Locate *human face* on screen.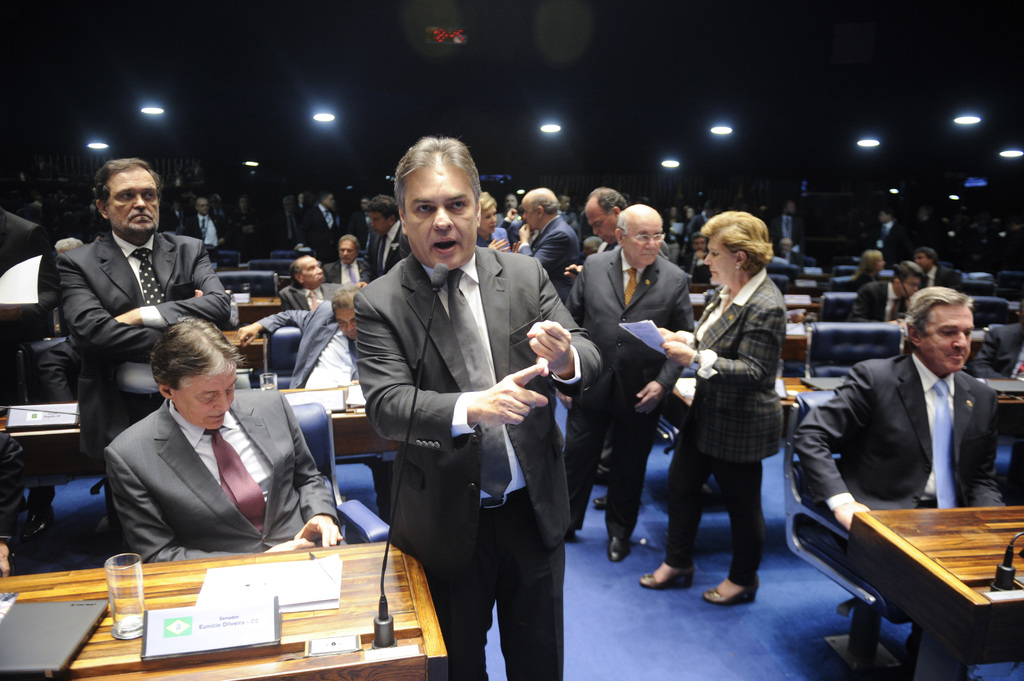
On screen at [left=922, top=303, right=972, bottom=369].
